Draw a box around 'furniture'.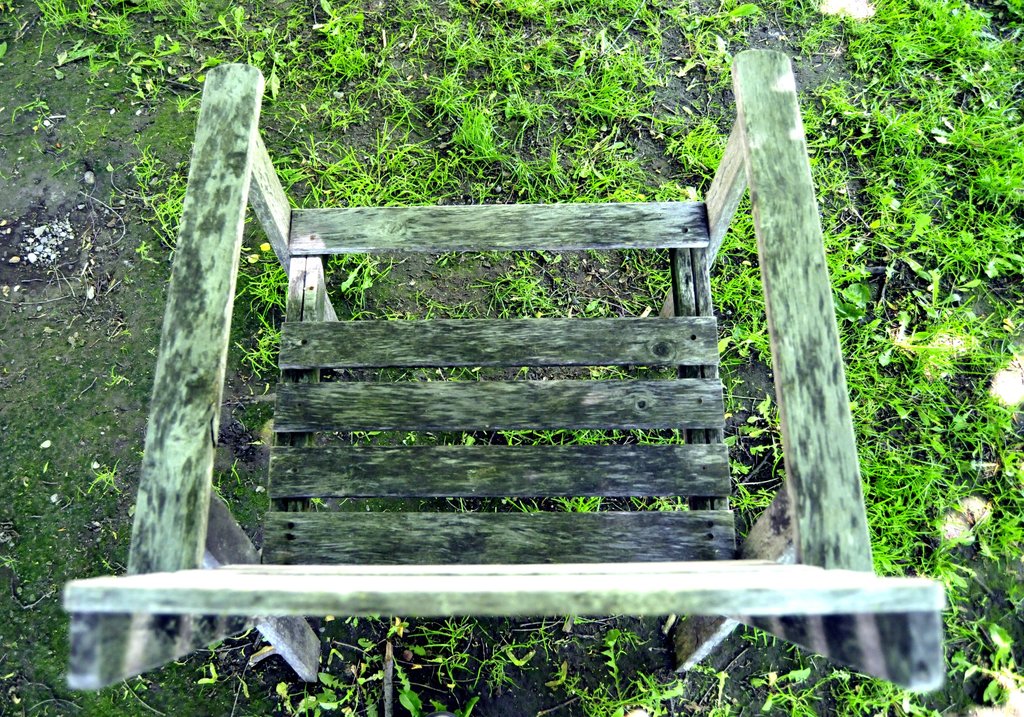
left=61, top=46, right=947, bottom=692.
